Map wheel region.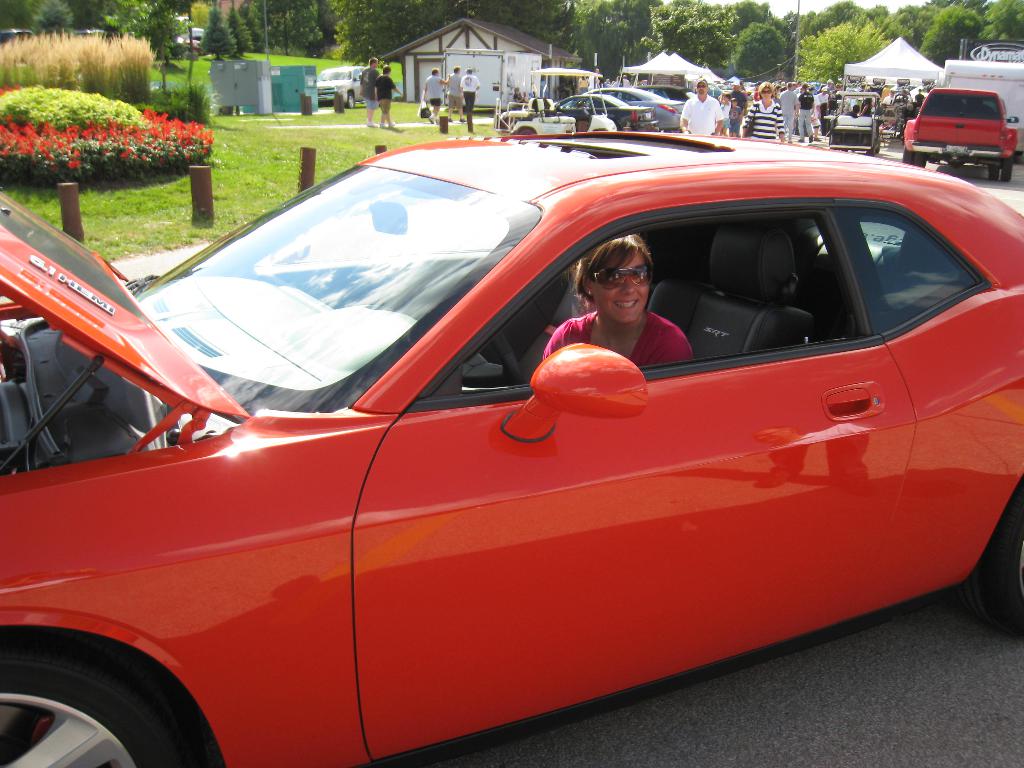
Mapped to rect(516, 127, 534, 136).
